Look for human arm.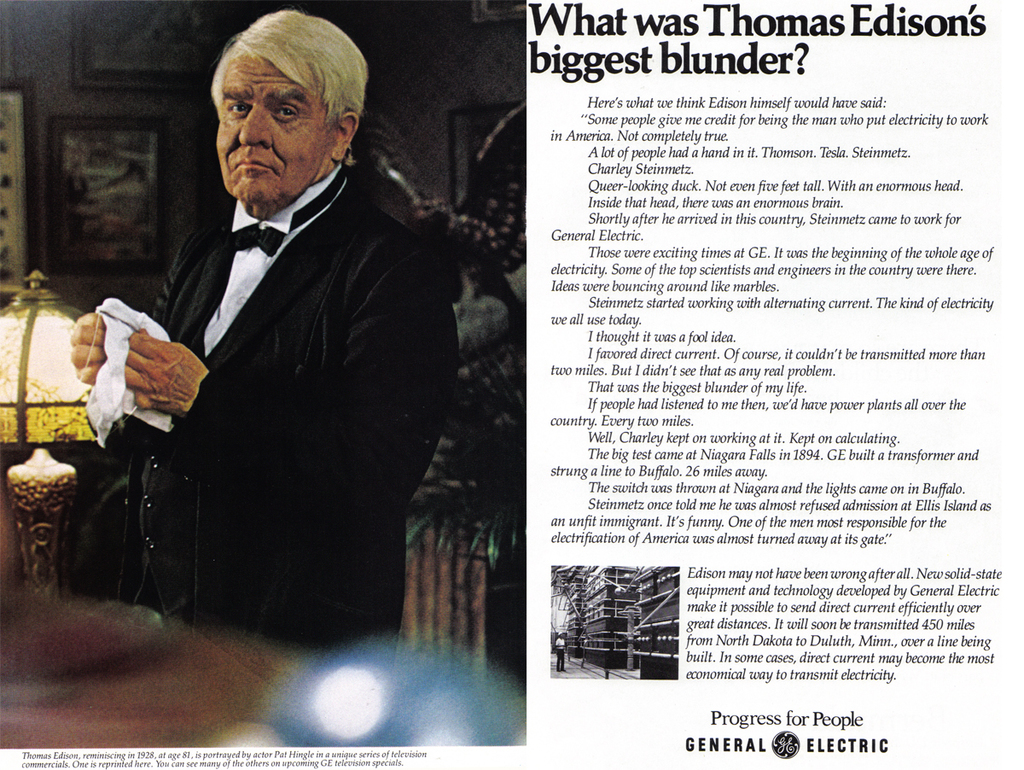
Found: <bbox>69, 312, 107, 388</bbox>.
